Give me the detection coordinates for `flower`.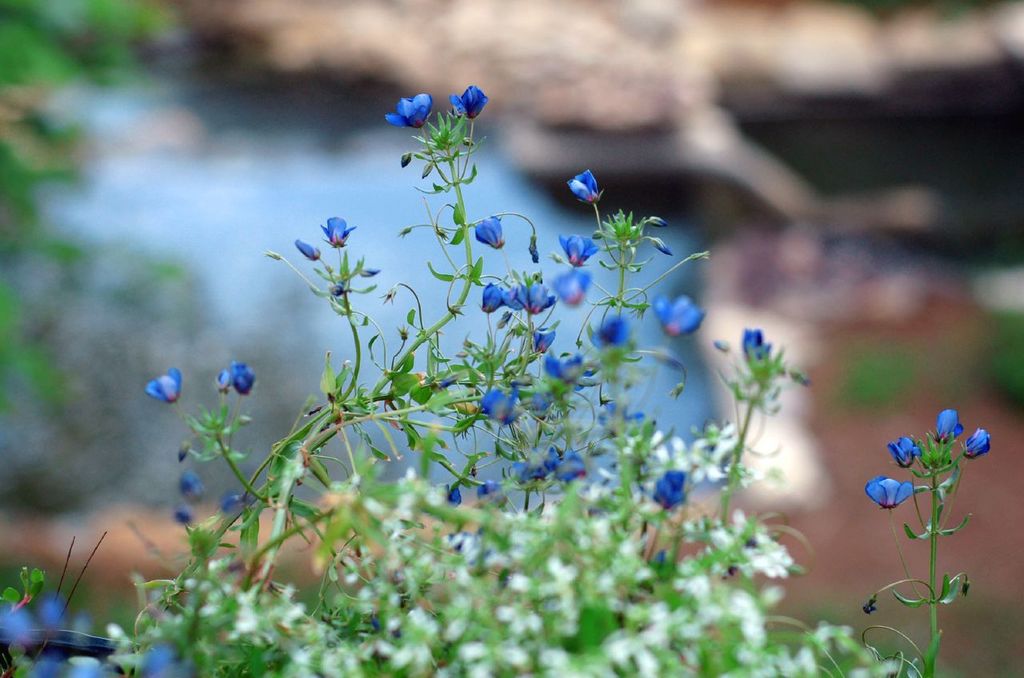
588 313 629 349.
